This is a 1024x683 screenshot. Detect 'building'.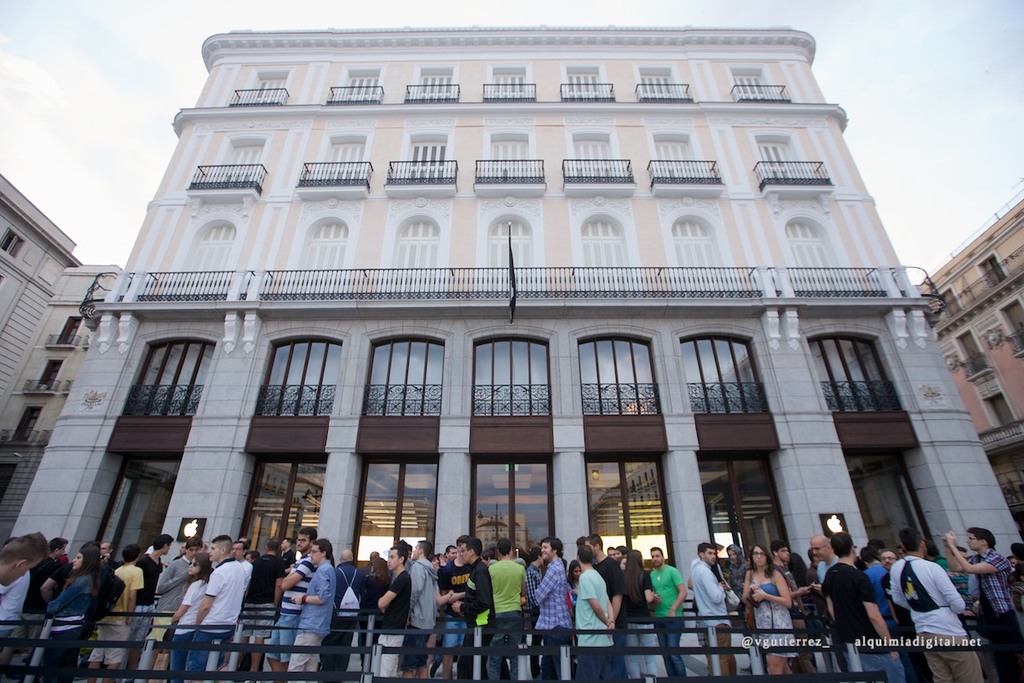
[916,198,1023,521].
